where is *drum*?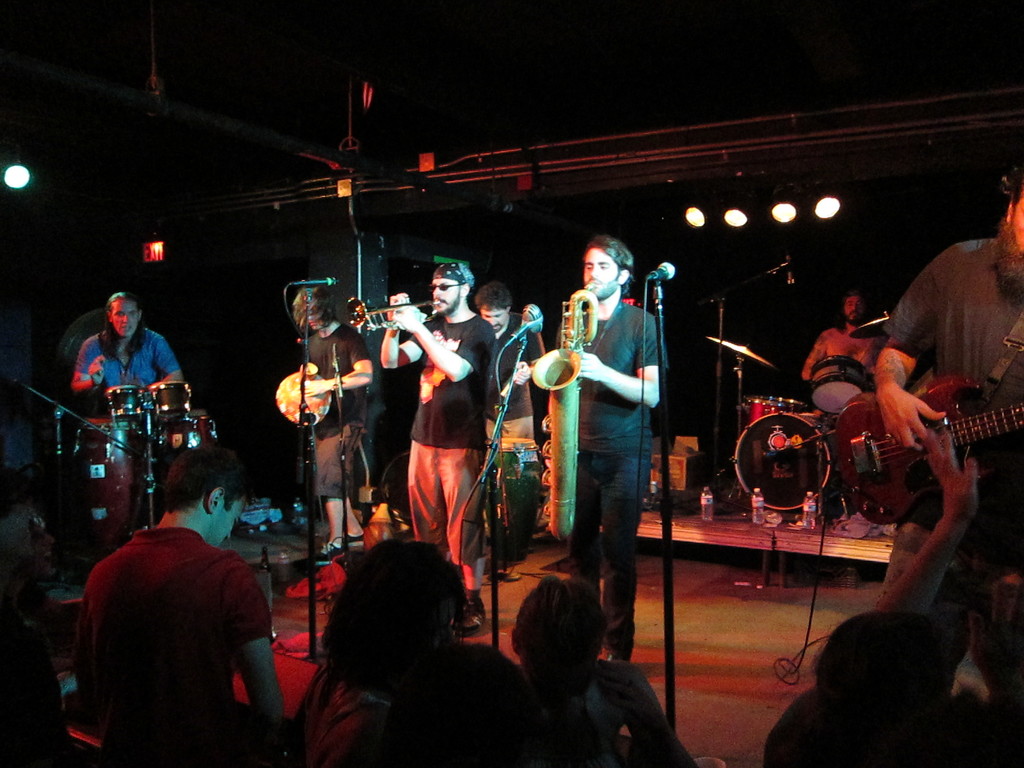
pyautogui.locateOnScreen(733, 408, 838, 514).
